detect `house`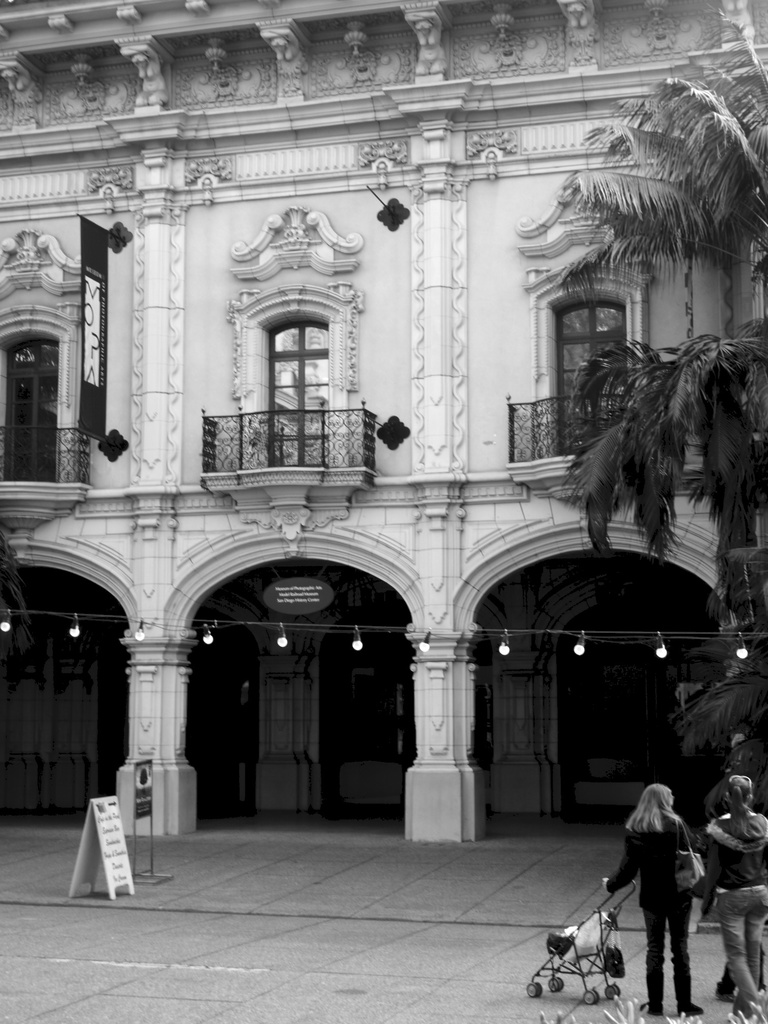
[left=0, top=0, right=767, bottom=841]
